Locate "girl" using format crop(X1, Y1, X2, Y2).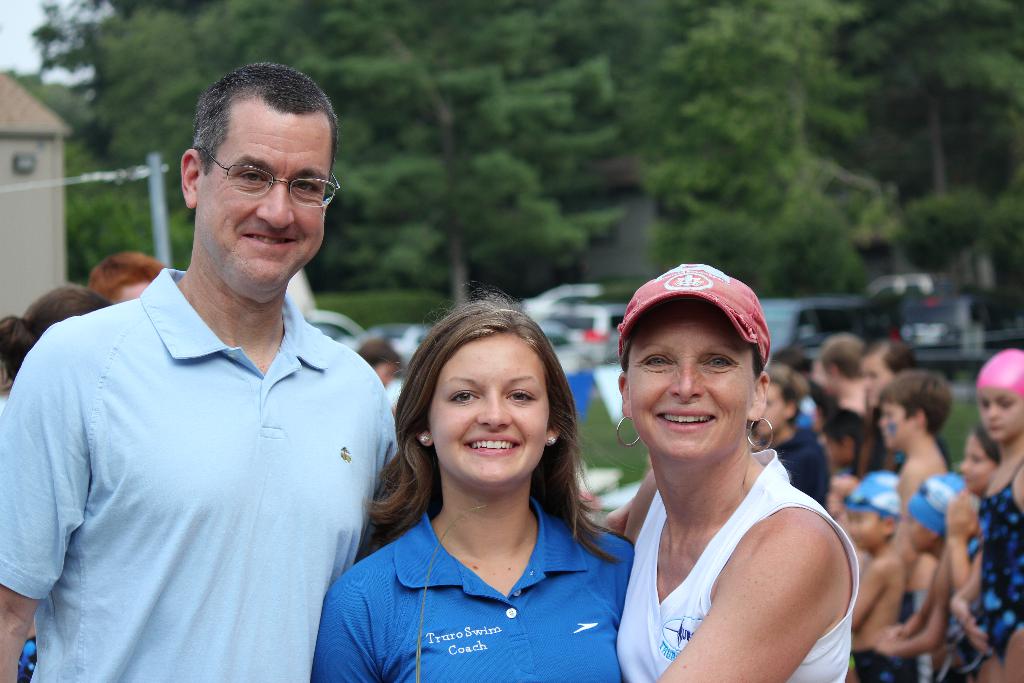
crop(311, 283, 636, 682).
